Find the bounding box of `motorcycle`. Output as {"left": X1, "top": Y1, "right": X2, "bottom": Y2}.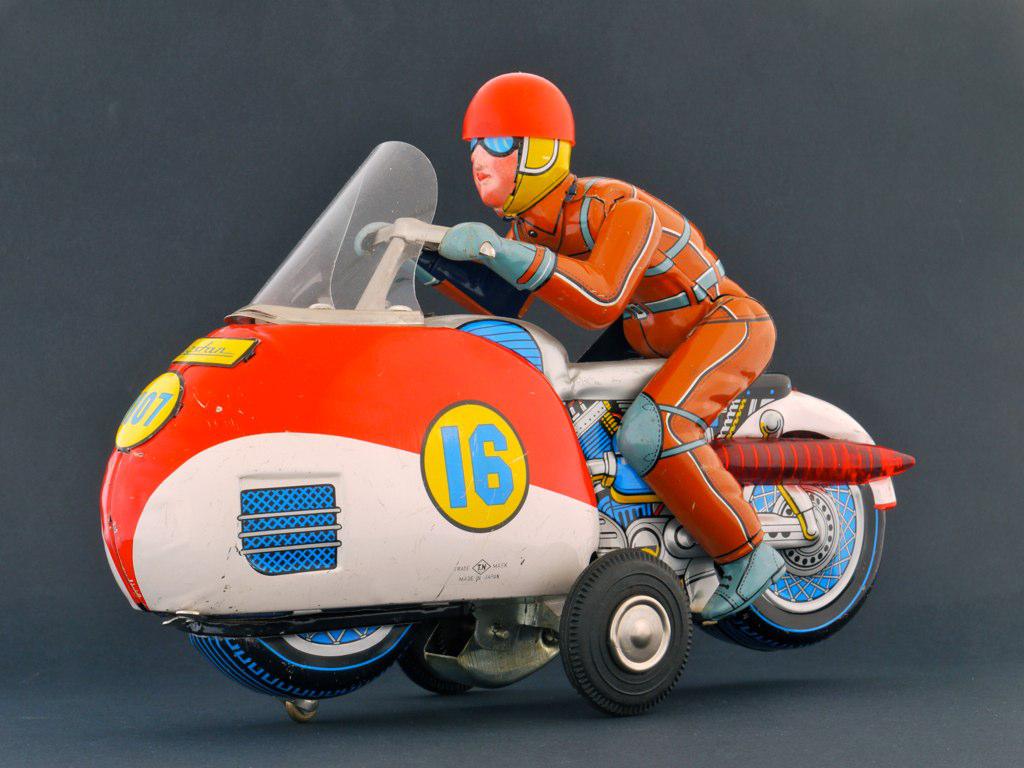
{"left": 90, "top": 172, "right": 935, "bottom": 733}.
